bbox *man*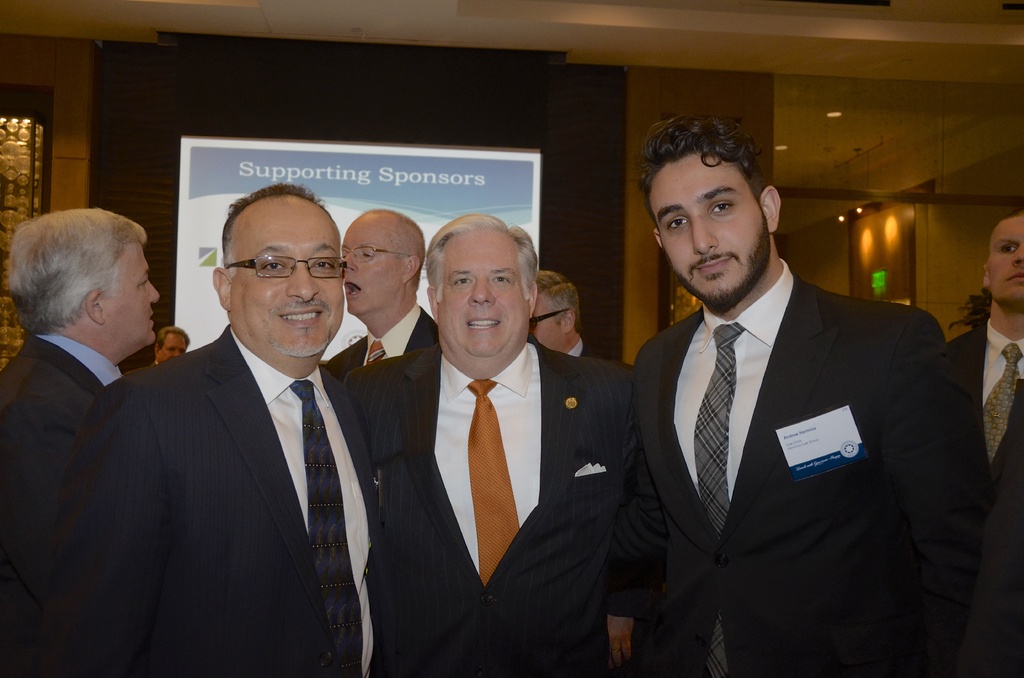
rect(62, 188, 388, 675)
